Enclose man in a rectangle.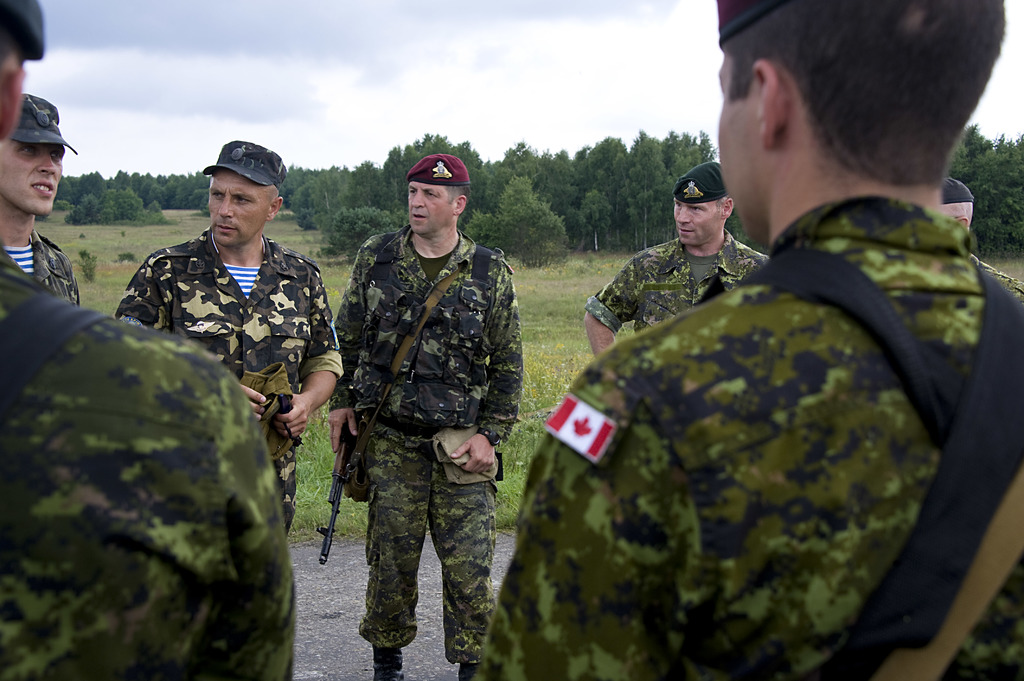
rect(1, 98, 81, 313).
